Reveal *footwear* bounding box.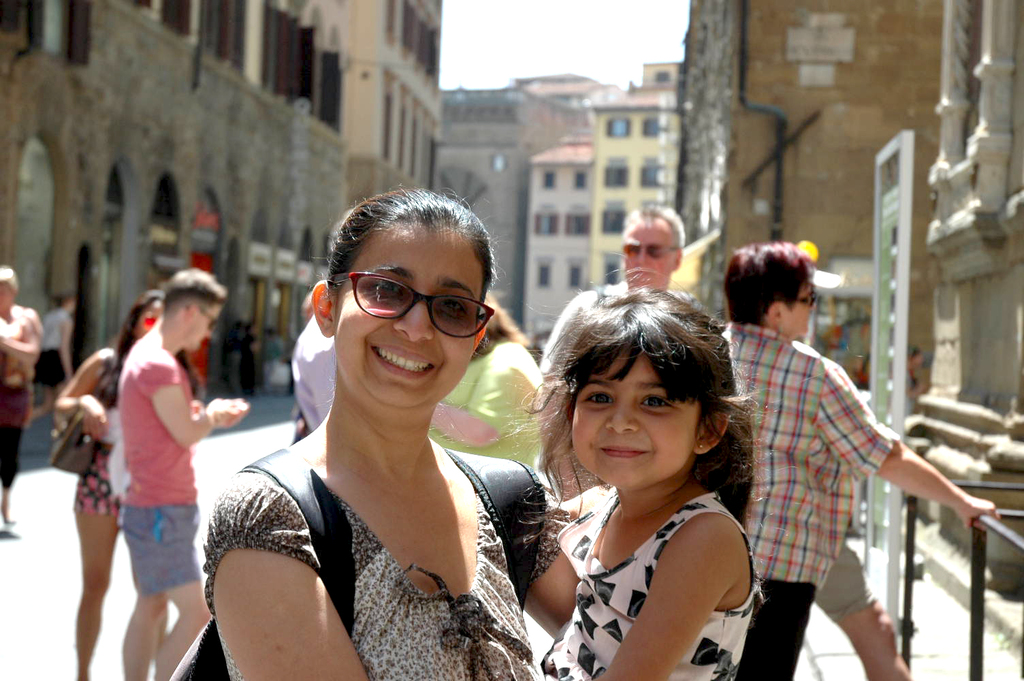
Revealed: box=[0, 520, 15, 537].
